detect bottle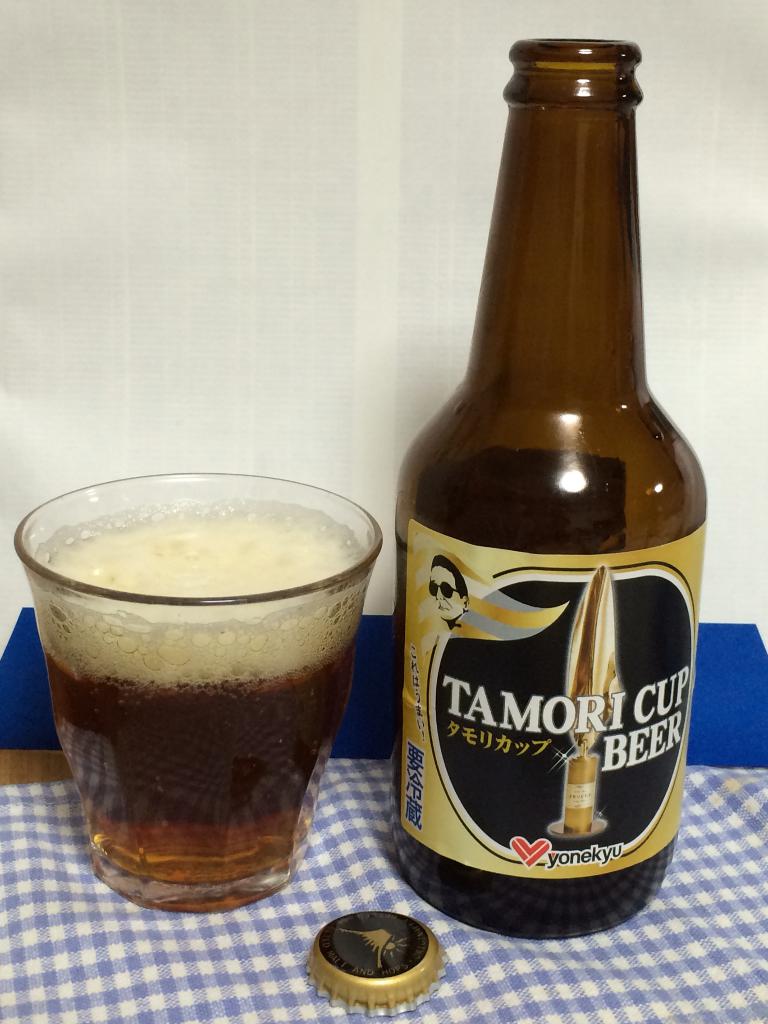
[x1=390, y1=38, x2=705, y2=944]
